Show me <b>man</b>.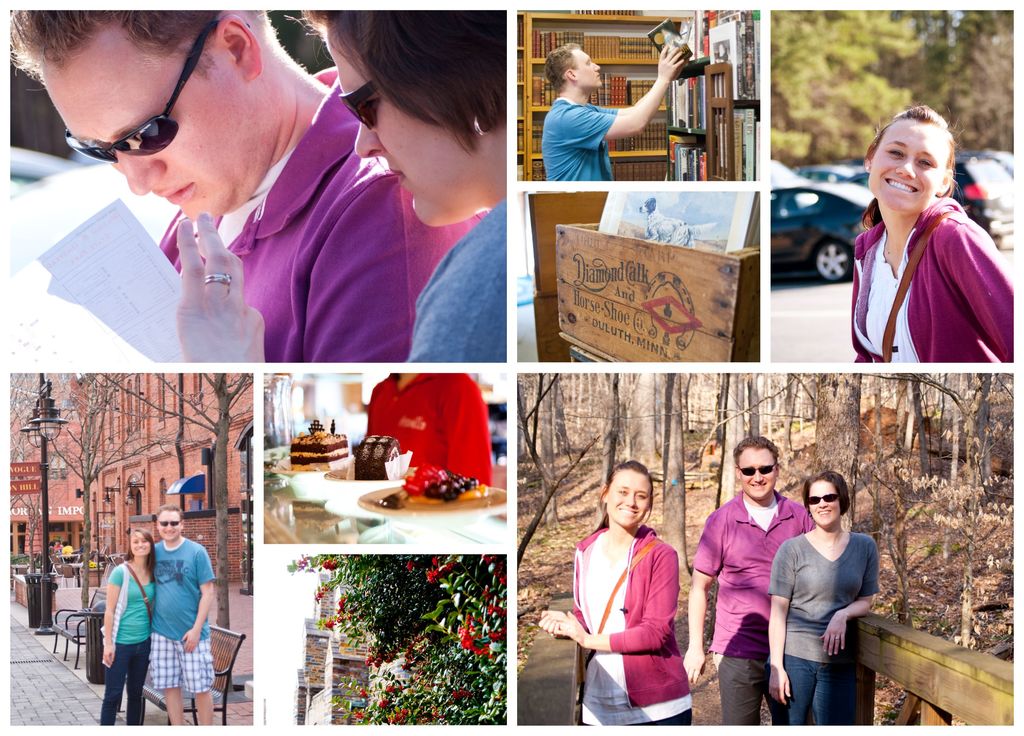
<b>man</b> is here: bbox=[45, 541, 57, 554].
